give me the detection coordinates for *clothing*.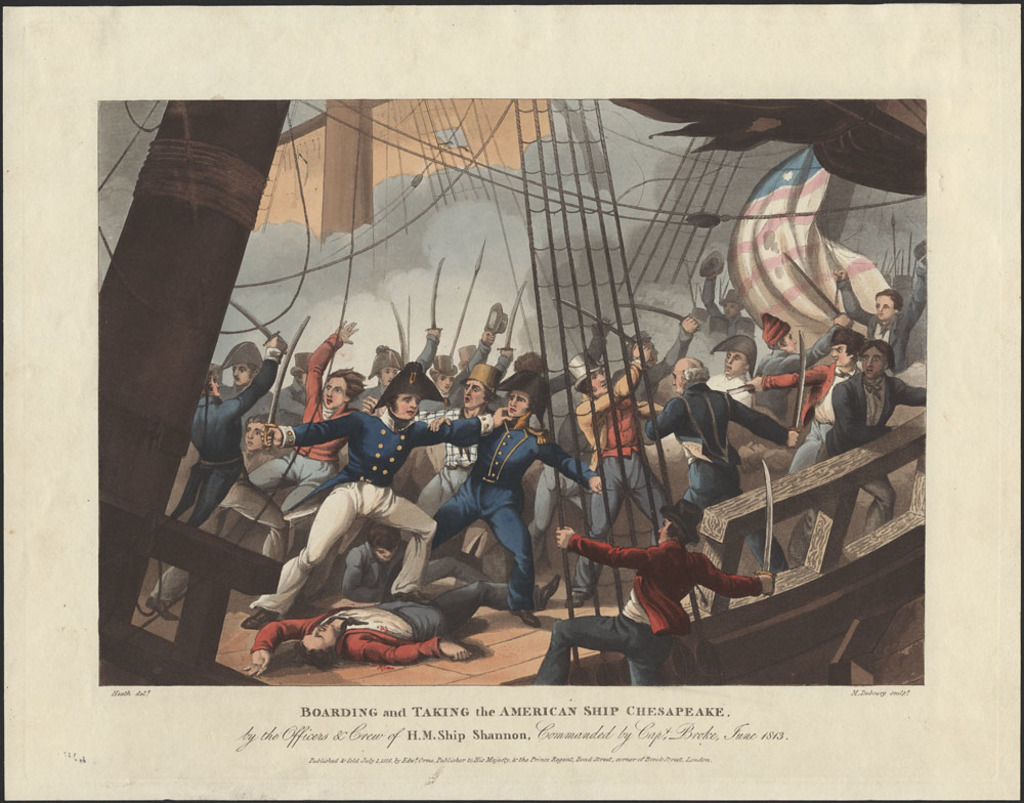
637, 363, 791, 576.
